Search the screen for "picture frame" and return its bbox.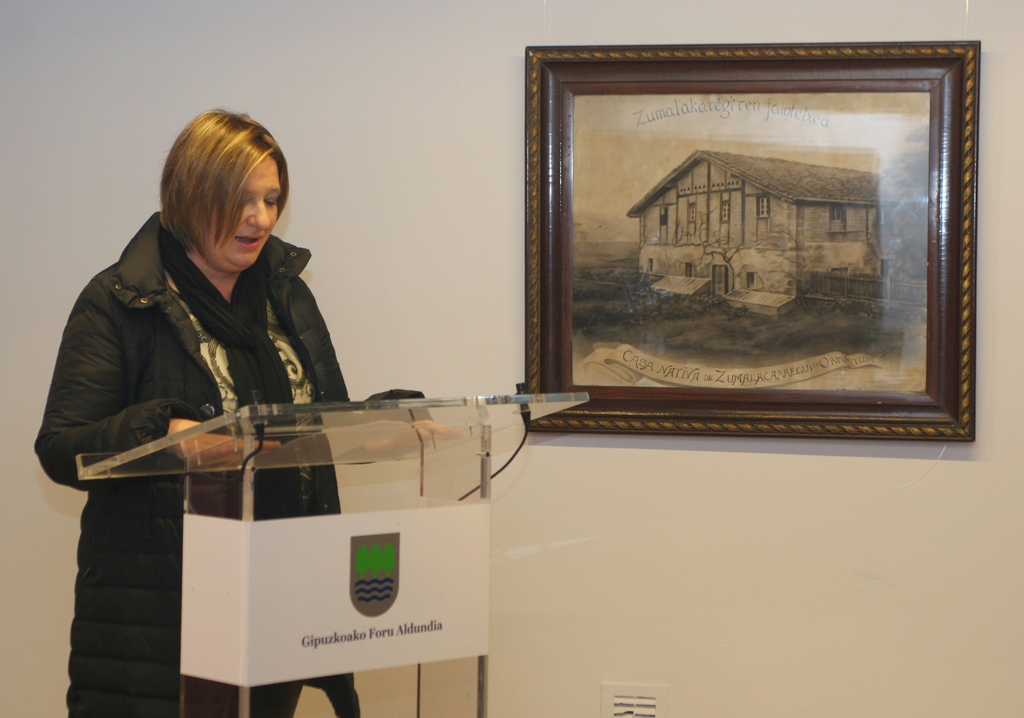
Found: rect(518, 36, 977, 439).
